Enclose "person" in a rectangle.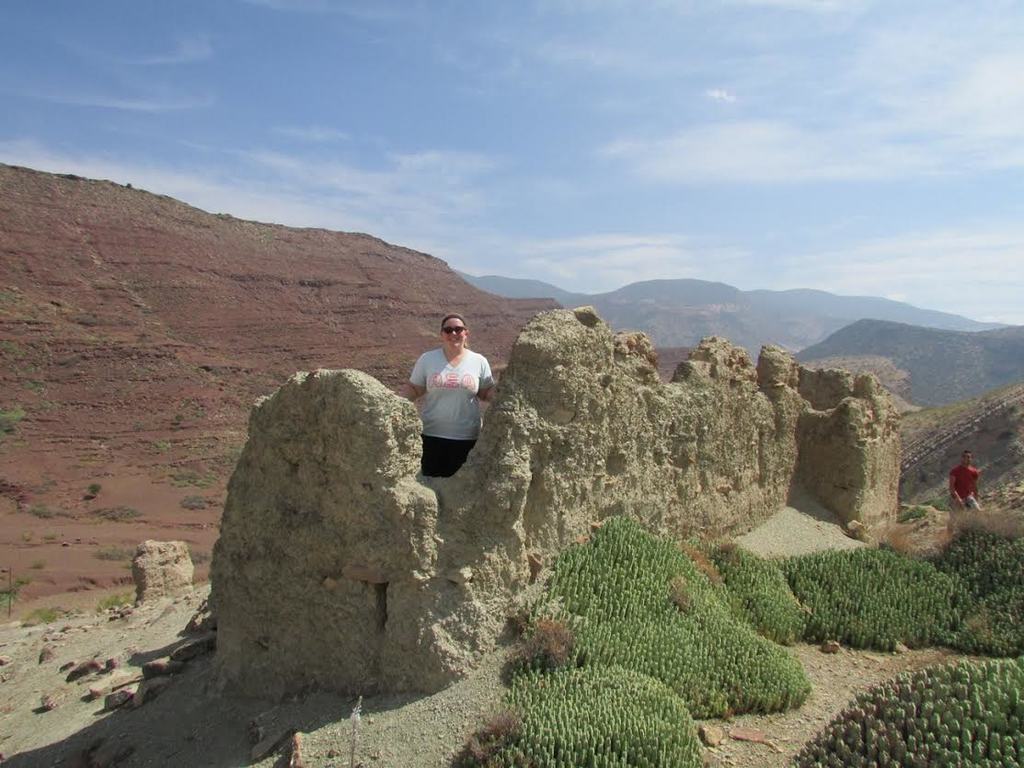
418, 309, 489, 483.
